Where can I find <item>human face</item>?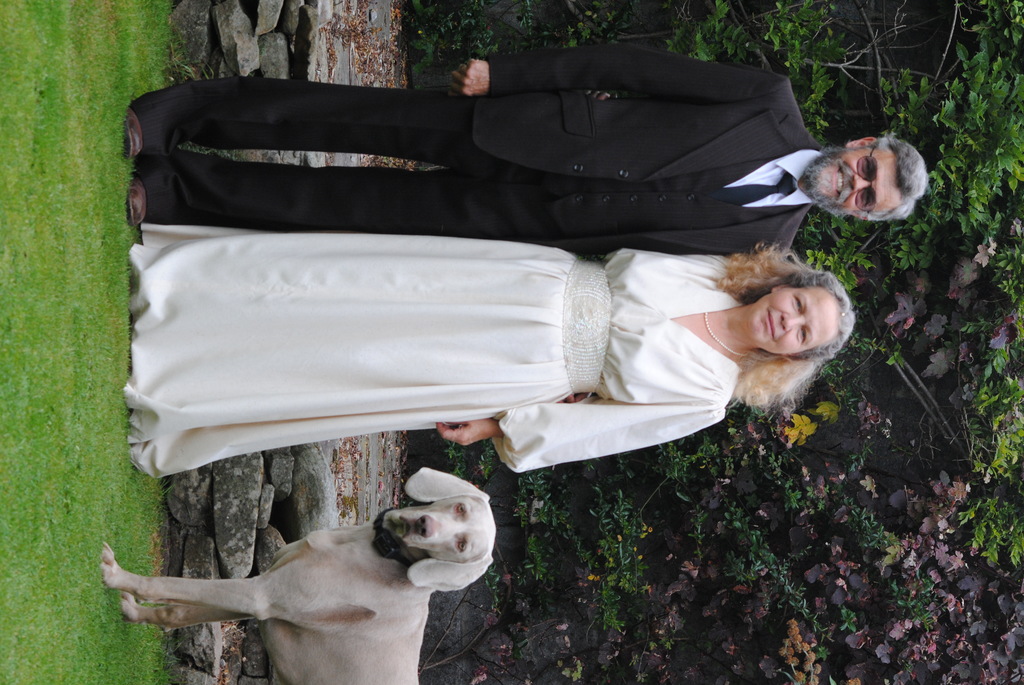
You can find it at Rect(749, 288, 837, 354).
